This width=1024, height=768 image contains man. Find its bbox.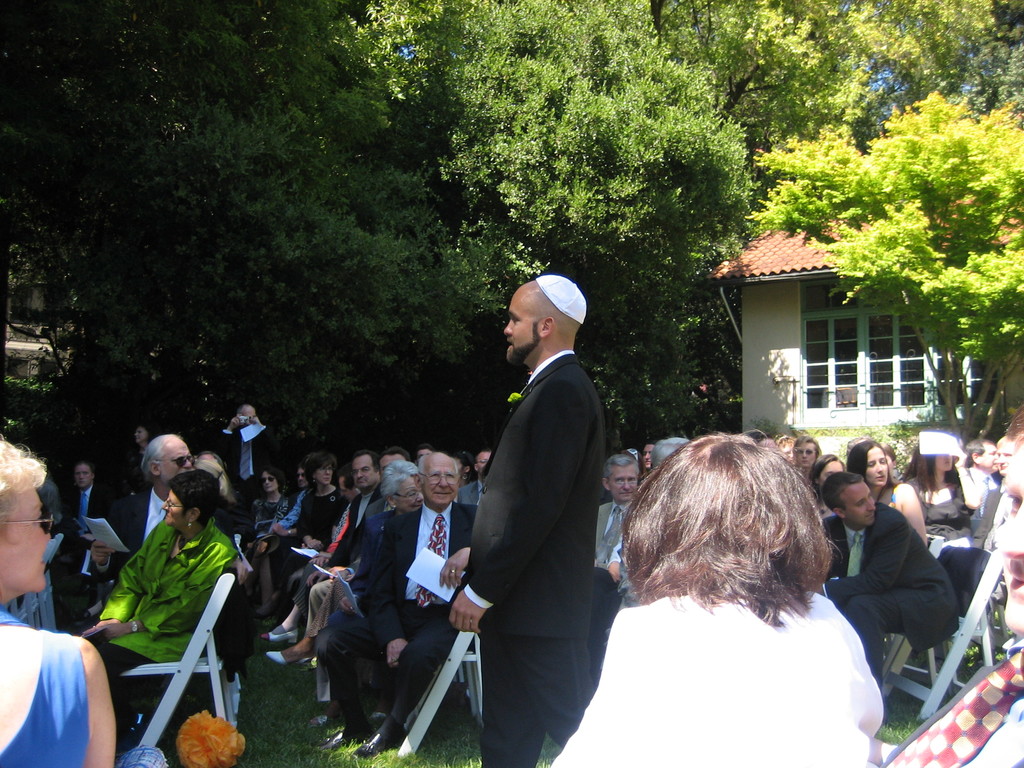
x1=593 y1=455 x2=649 y2=684.
